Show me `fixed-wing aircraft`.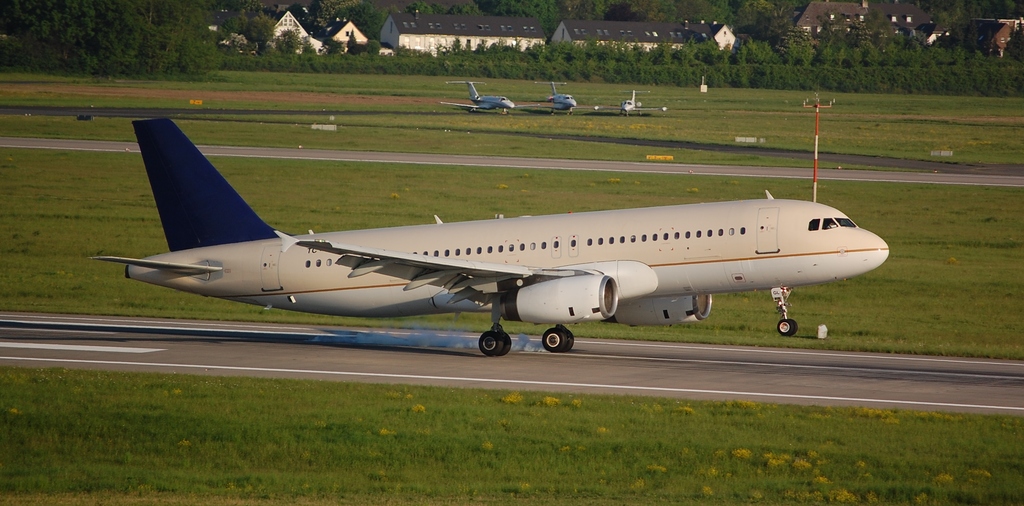
`fixed-wing aircraft` is here: 593,85,670,115.
